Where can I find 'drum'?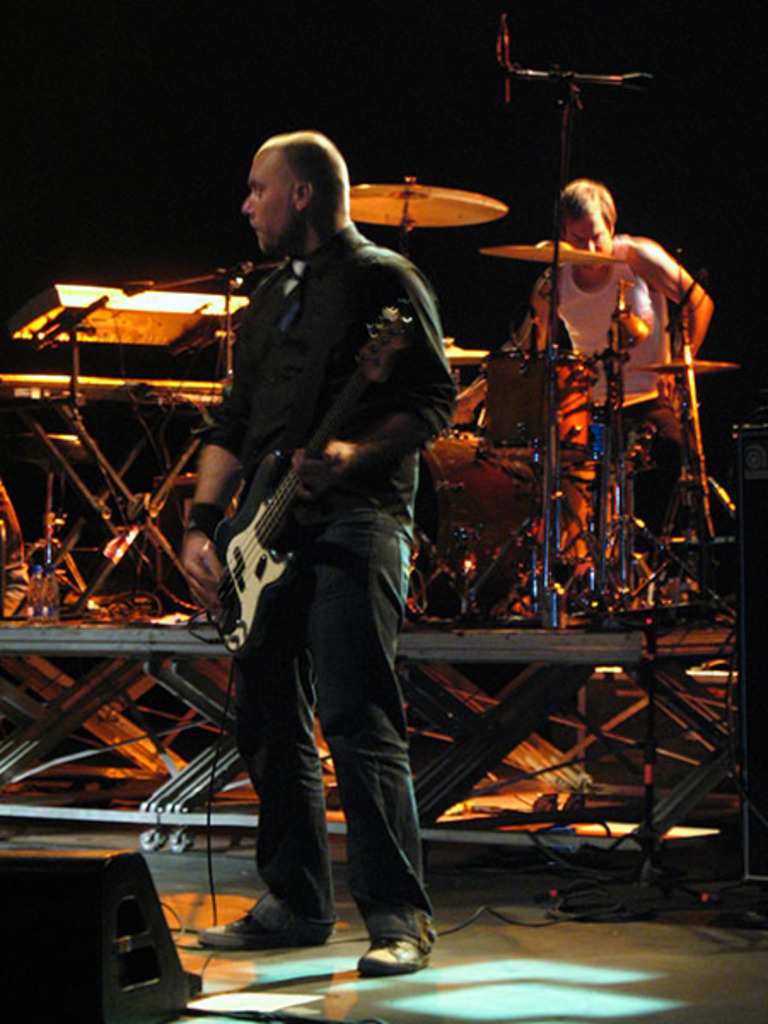
You can find it at (413, 433, 616, 616).
